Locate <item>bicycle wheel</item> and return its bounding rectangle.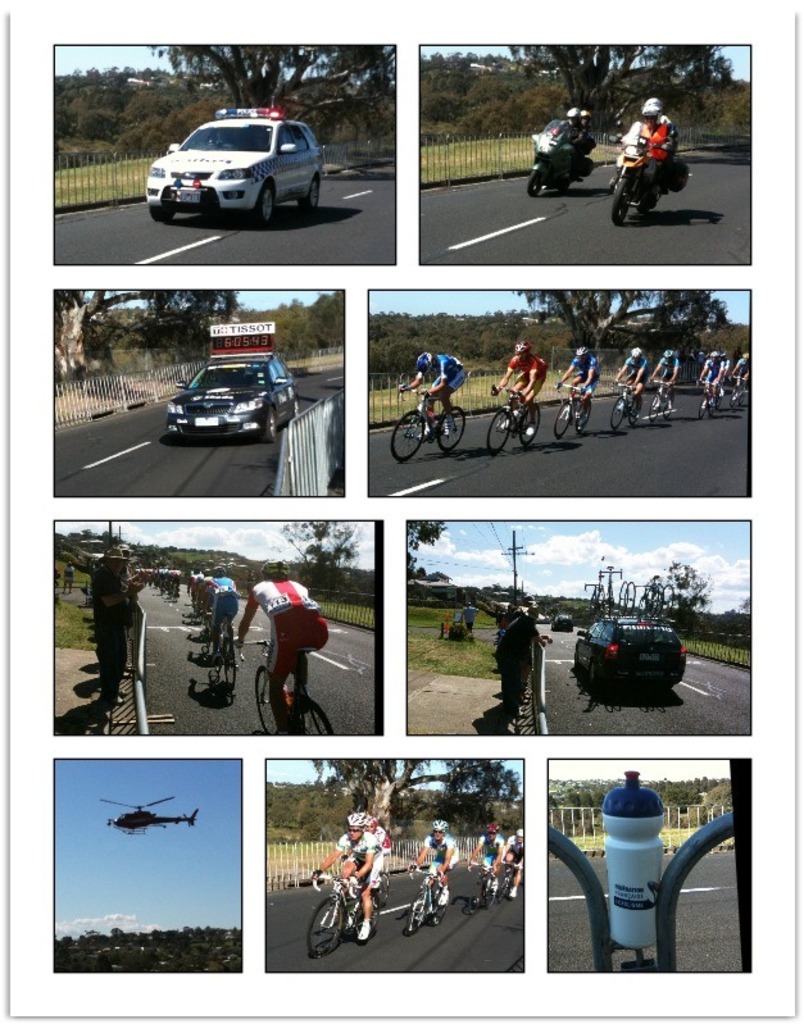
{"left": 485, "top": 411, "right": 505, "bottom": 455}.
